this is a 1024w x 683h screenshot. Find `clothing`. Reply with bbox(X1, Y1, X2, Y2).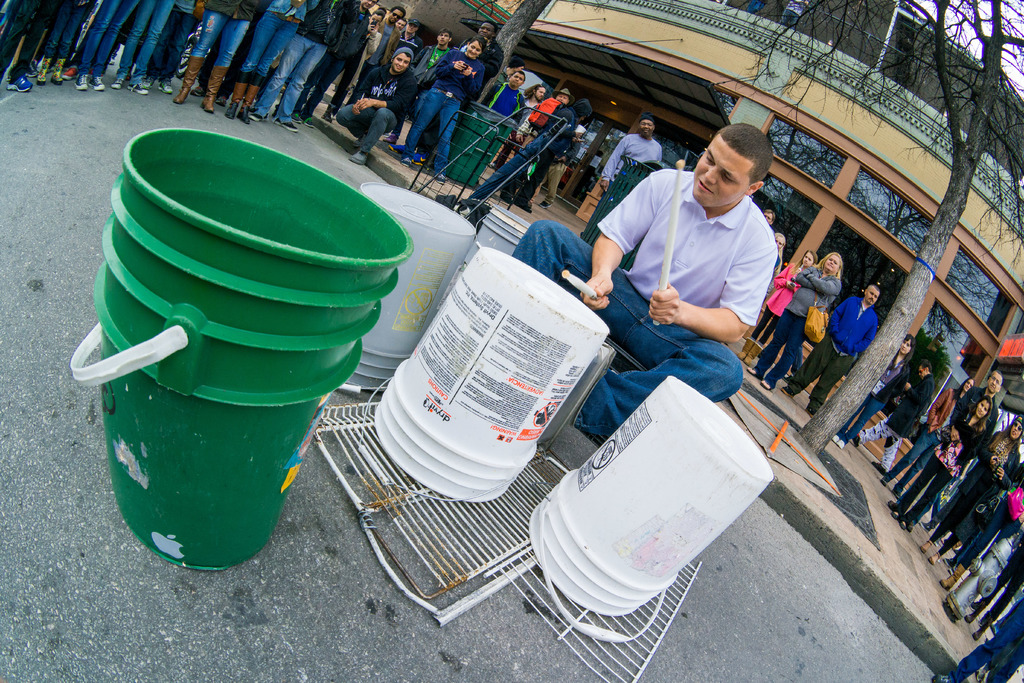
bbox(748, 243, 781, 319).
